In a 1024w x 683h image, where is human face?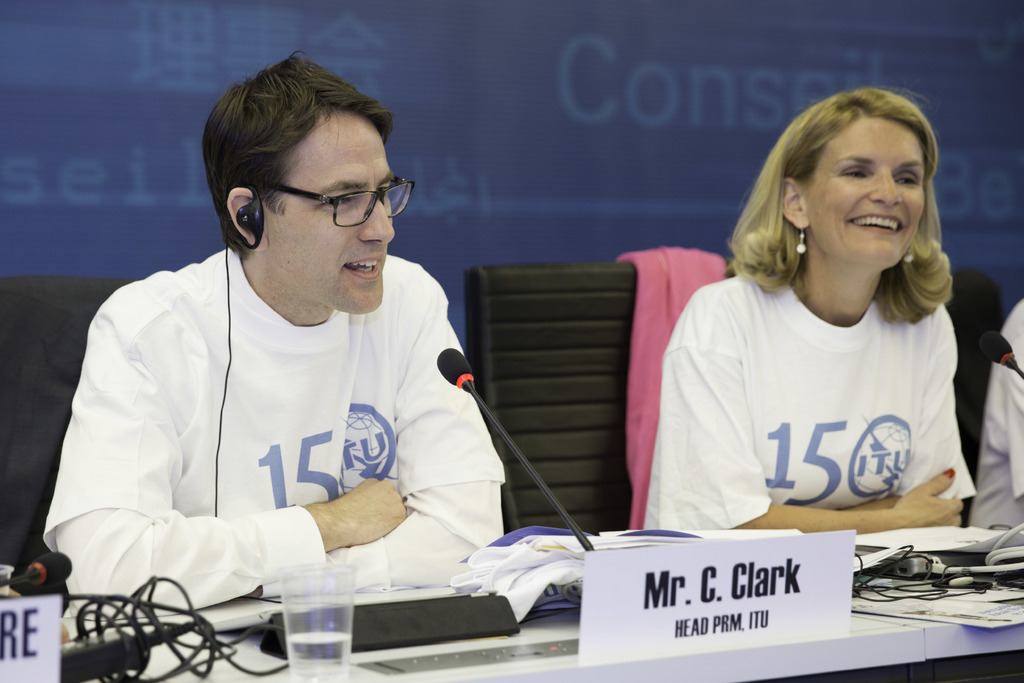
[x1=265, y1=108, x2=395, y2=313].
